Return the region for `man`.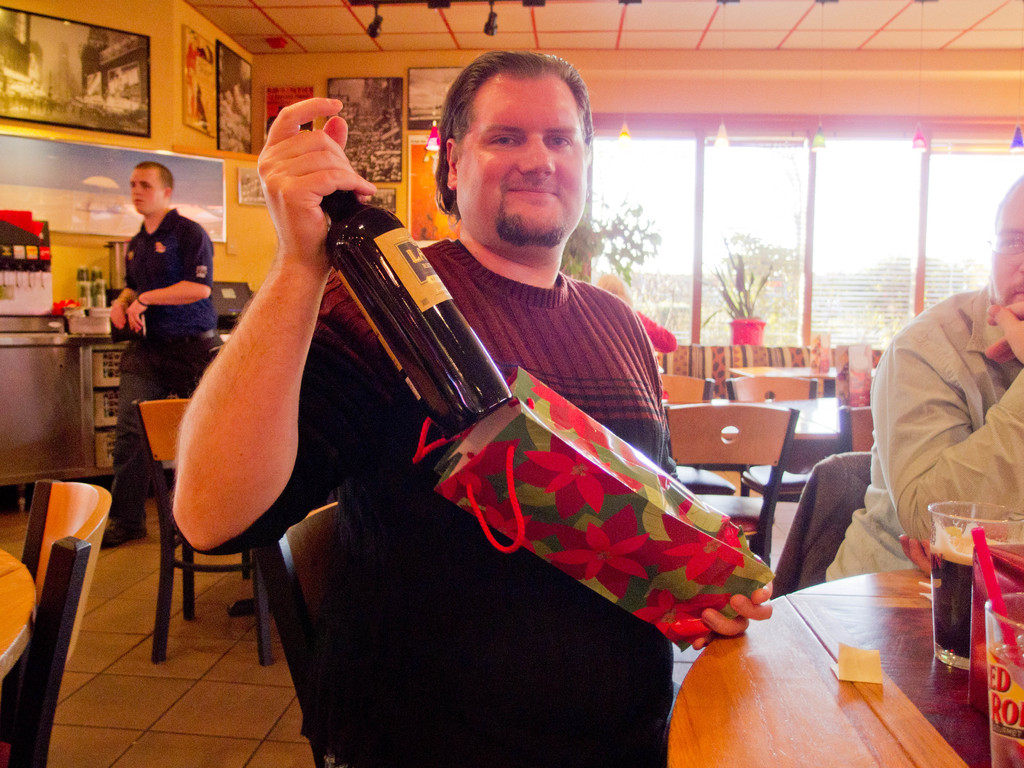
box=[170, 48, 773, 767].
